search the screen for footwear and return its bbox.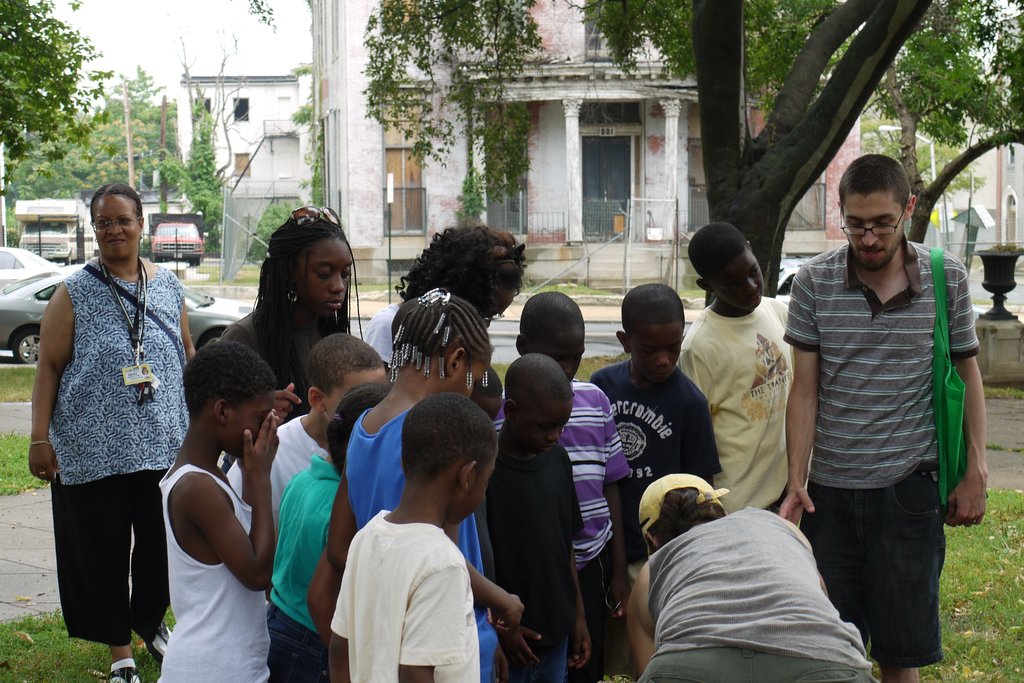
Found: crop(129, 623, 165, 667).
